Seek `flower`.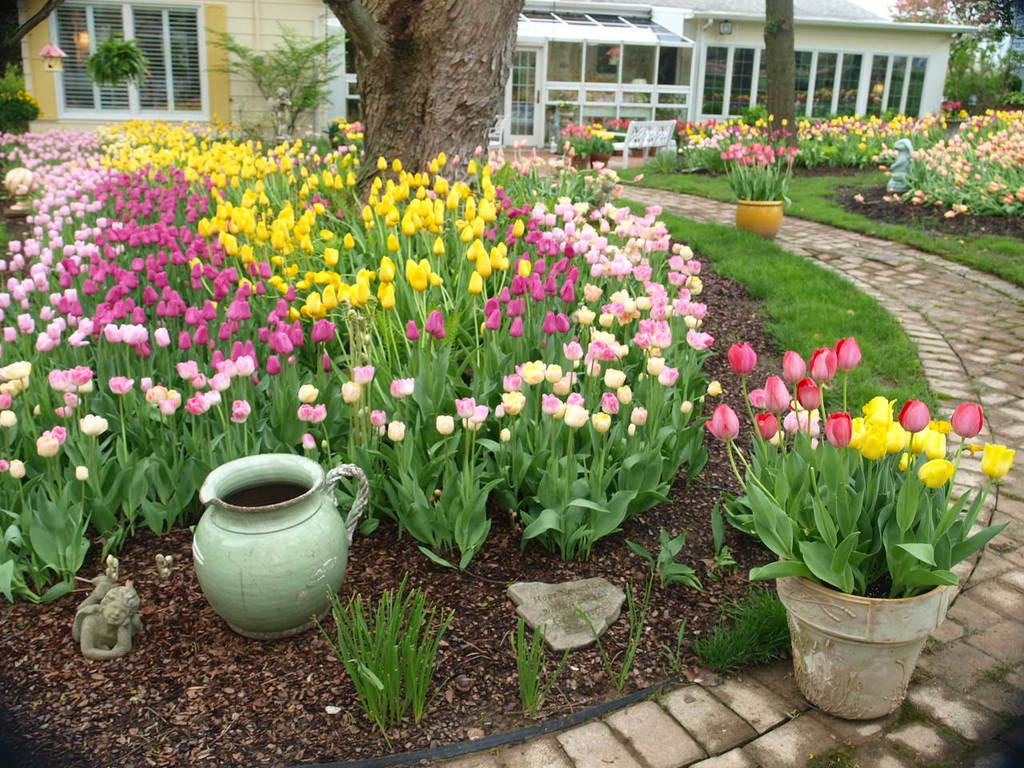
bbox(811, 346, 841, 386).
